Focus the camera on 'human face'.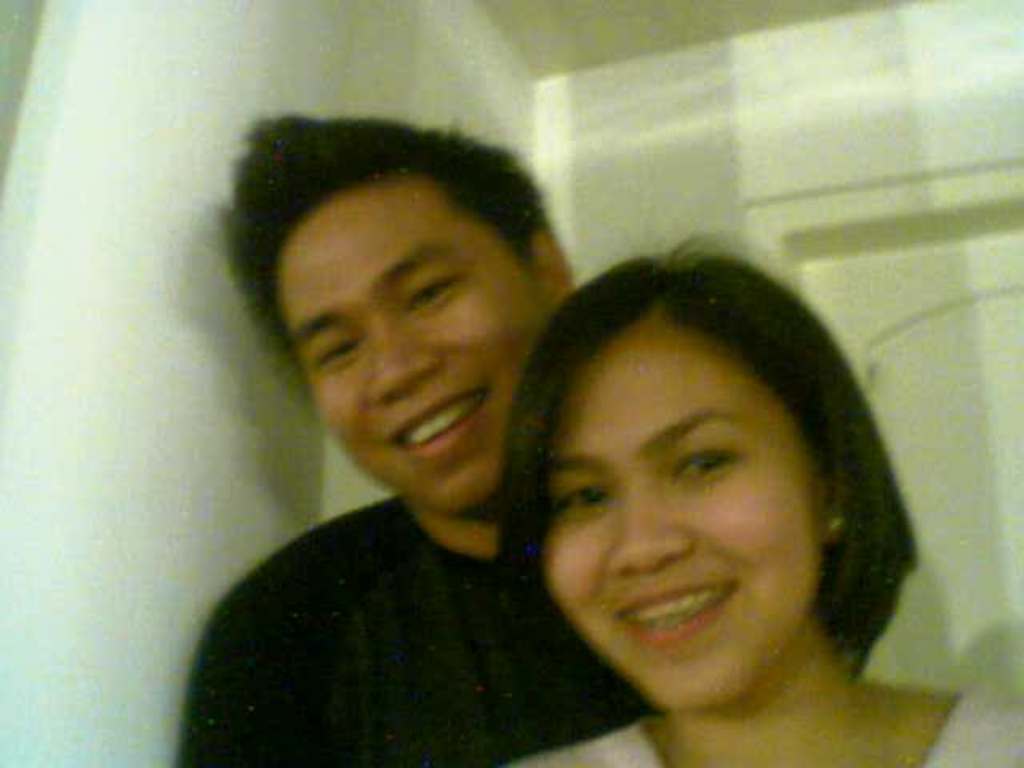
Focus region: <bbox>280, 178, 554, 514</bbox>.
